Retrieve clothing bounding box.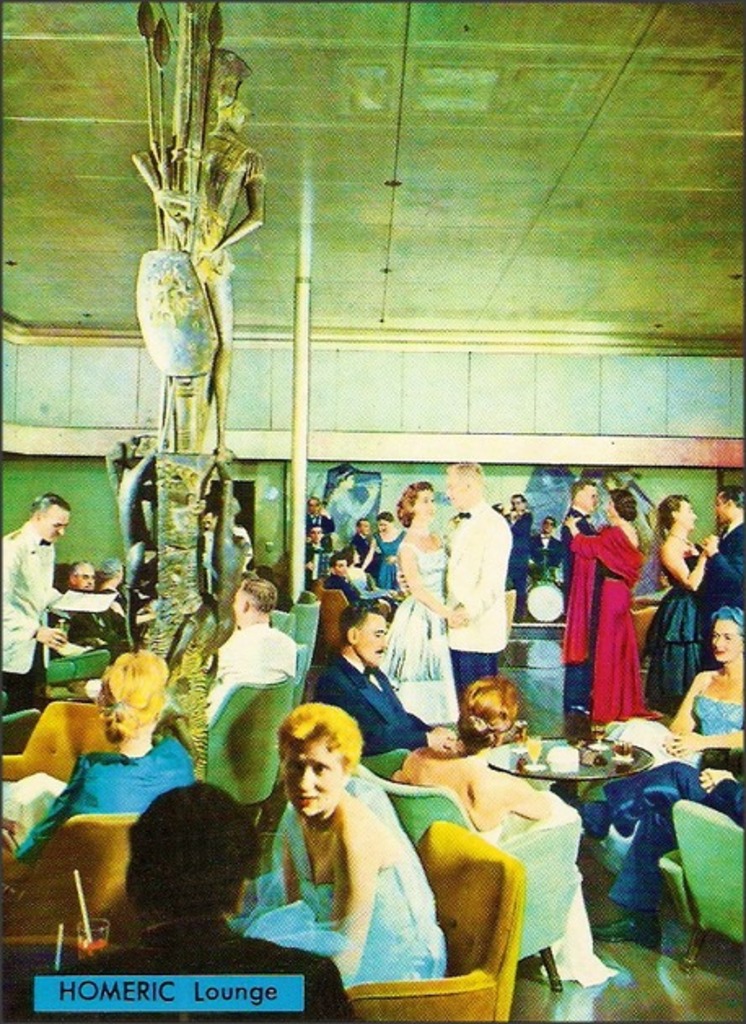
Bounding box: pyautogui.locateOnScreen(93, 591, 145, 640).
